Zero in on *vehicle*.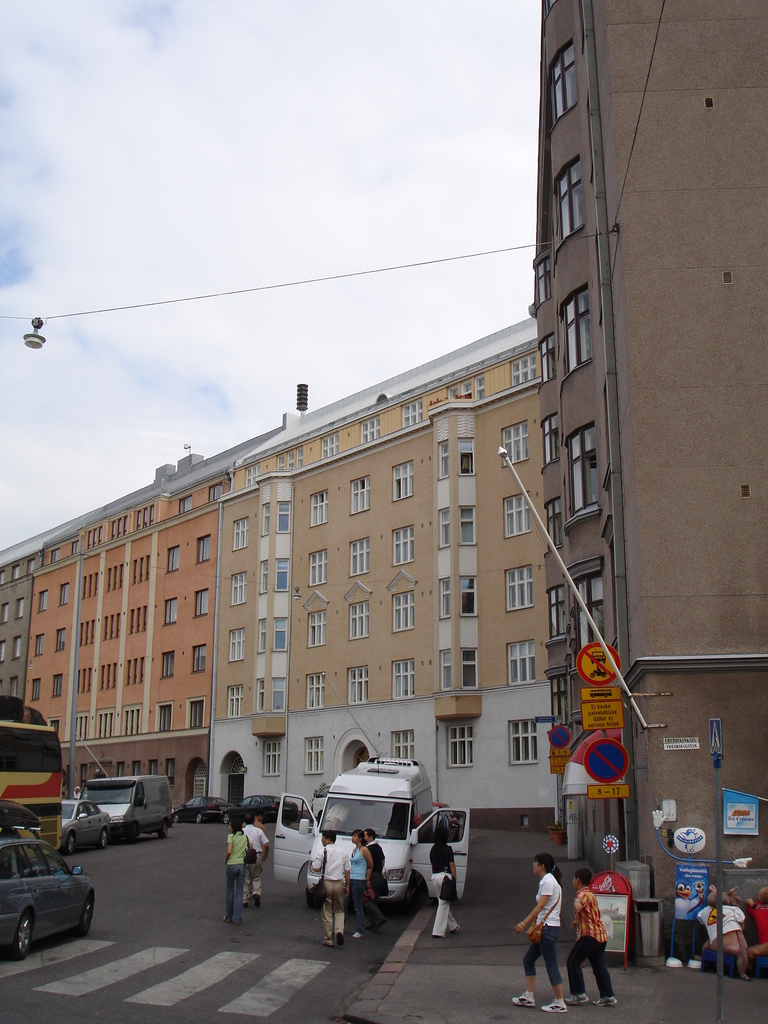
Zeroed in: [left=0, top=833, right=100, bottom=957].
